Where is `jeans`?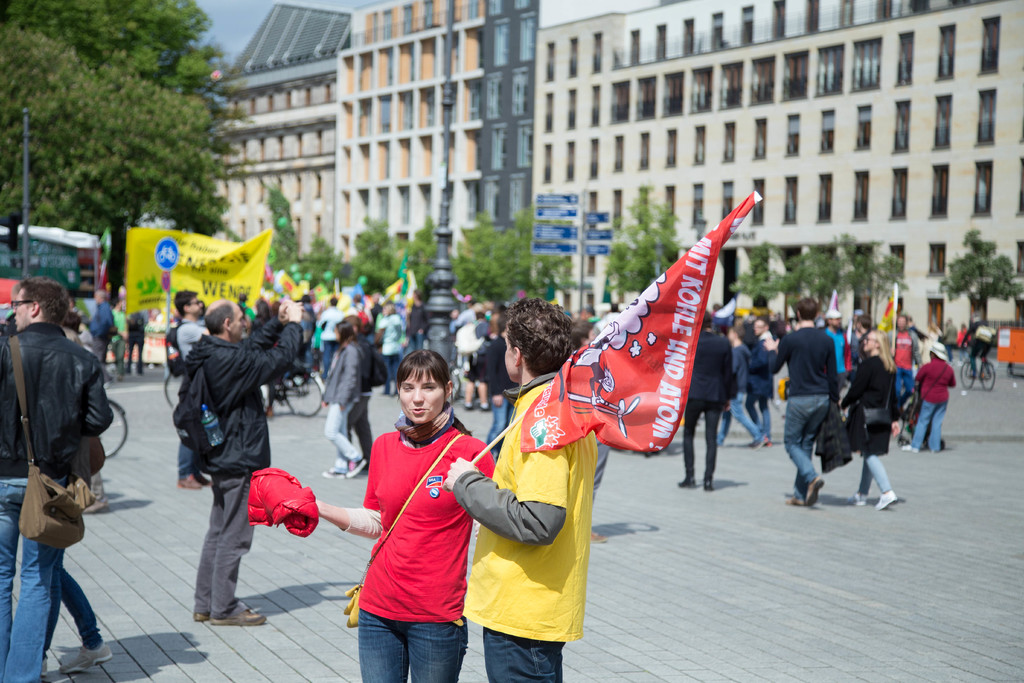
bbox=(895, 366, 915, 397).
